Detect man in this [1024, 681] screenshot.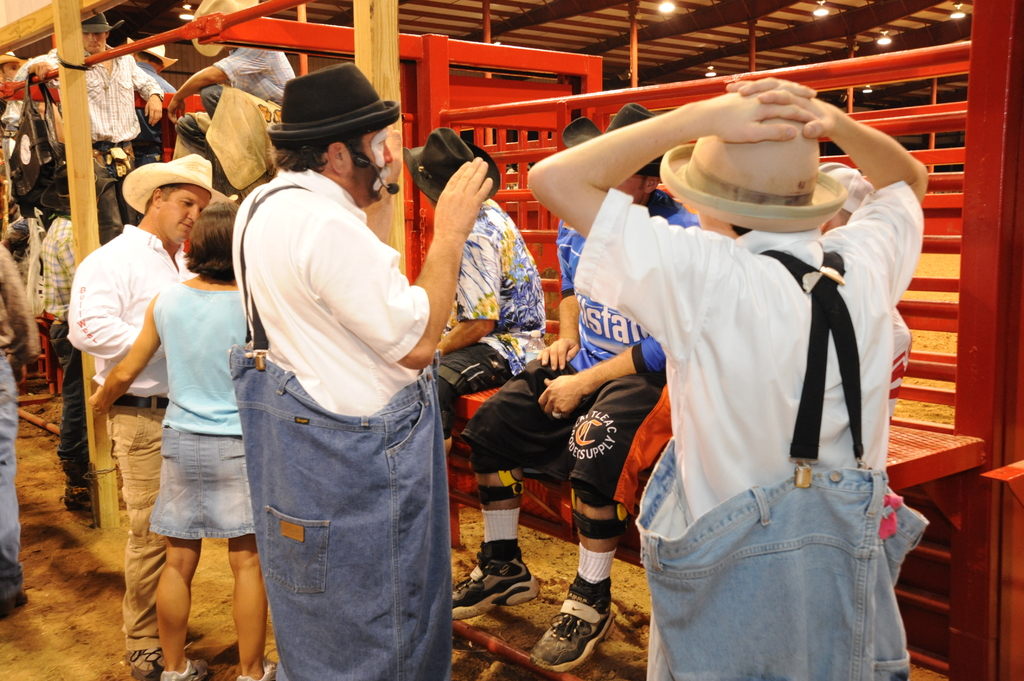
Detection: [x1=526, y1=74, x2=929, y2=680].
